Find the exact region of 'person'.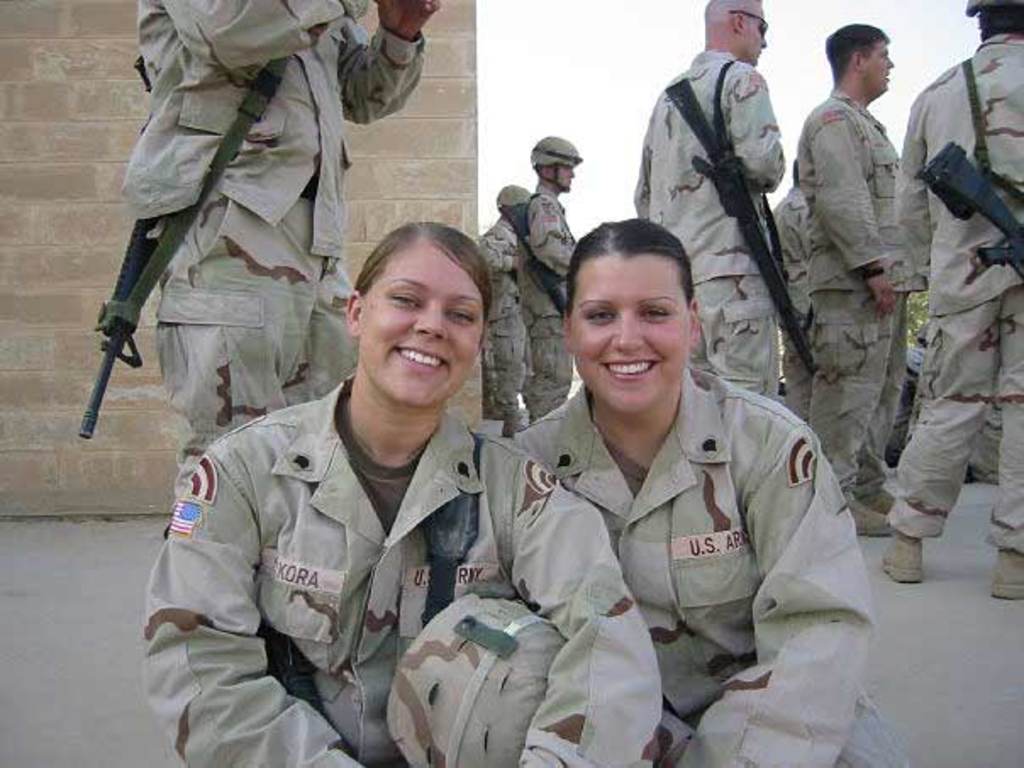
Exact region: bbox=[481, 209, 843, 758].
